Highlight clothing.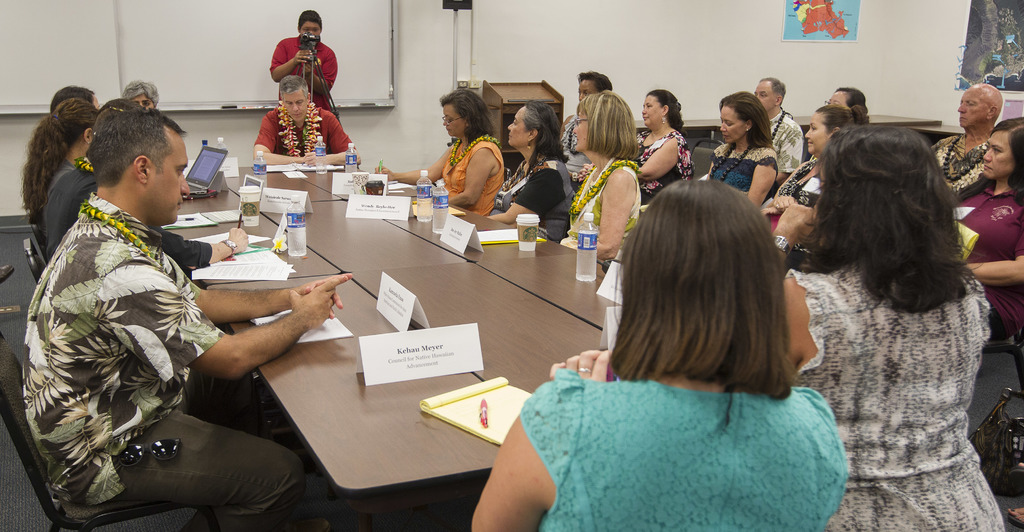
Highlighted region: bbox(439, 123, 523, 213).
